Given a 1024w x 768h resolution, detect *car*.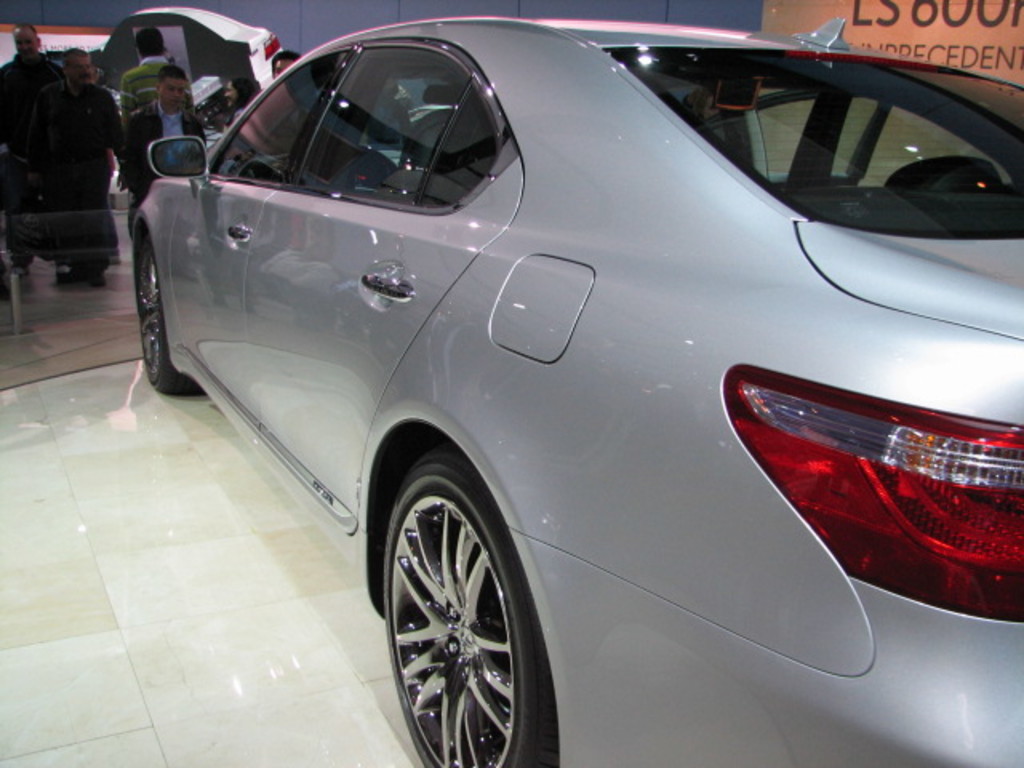
crop(115, 5, 976, 714).
